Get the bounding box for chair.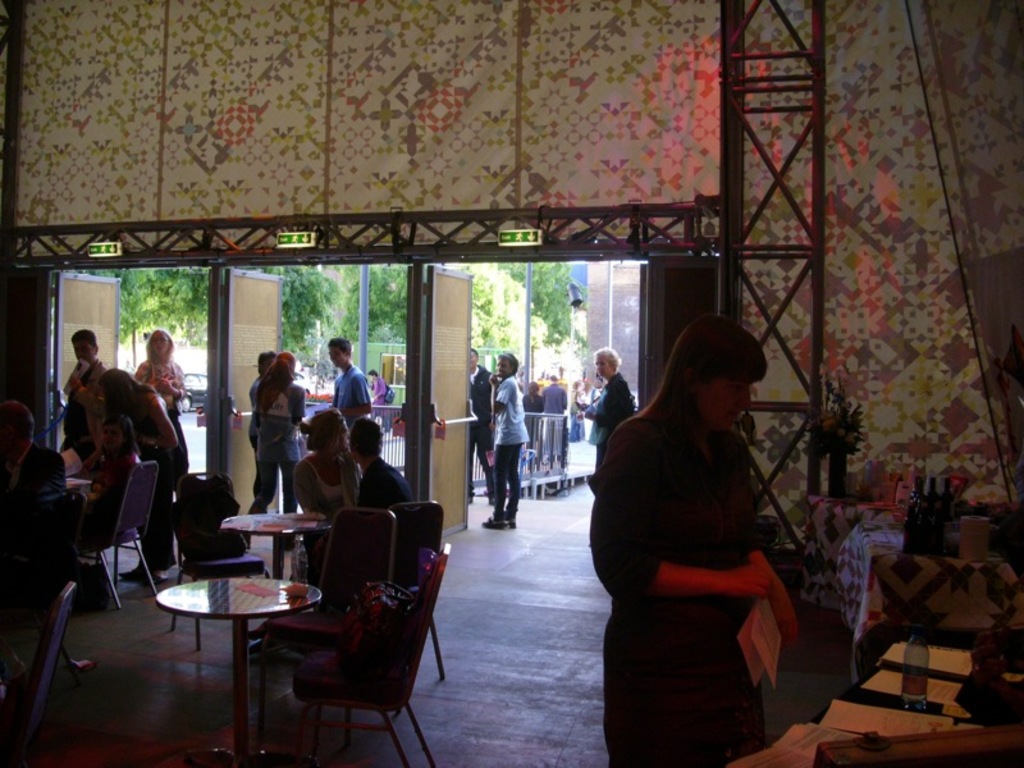
{"left": 0, "top": 485, "right": 96, "bottom": 671}.
